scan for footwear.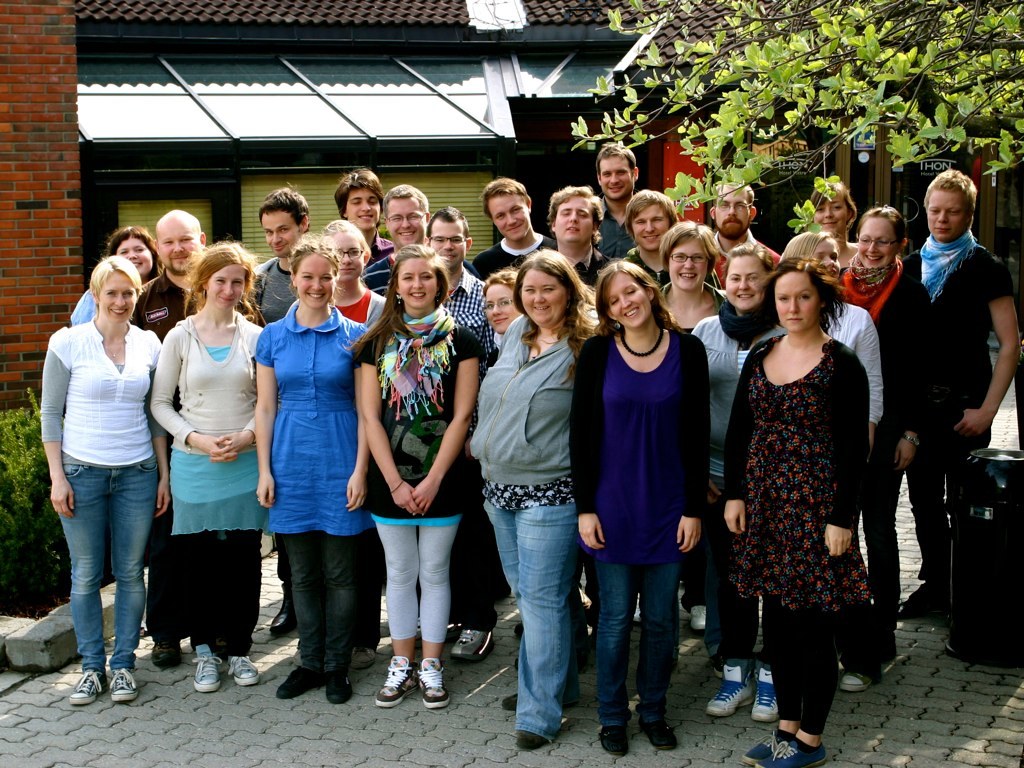
Scan result: (x1=752, y1=660, x2=775, y2=722).
